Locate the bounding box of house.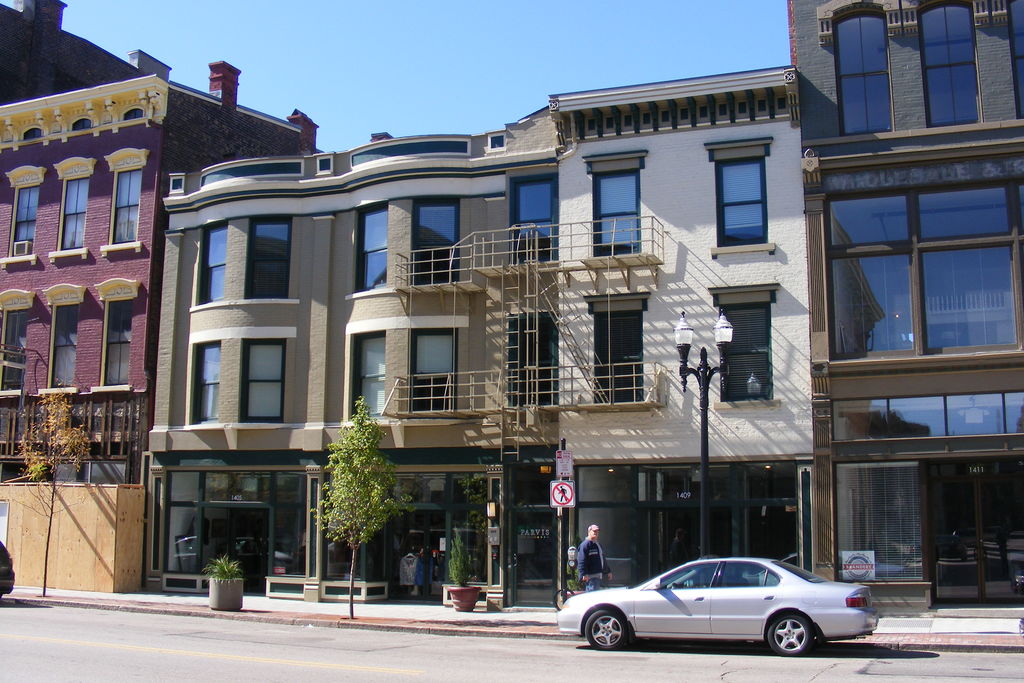
Bounding box: l=144, t=63, r=812, b=614.
